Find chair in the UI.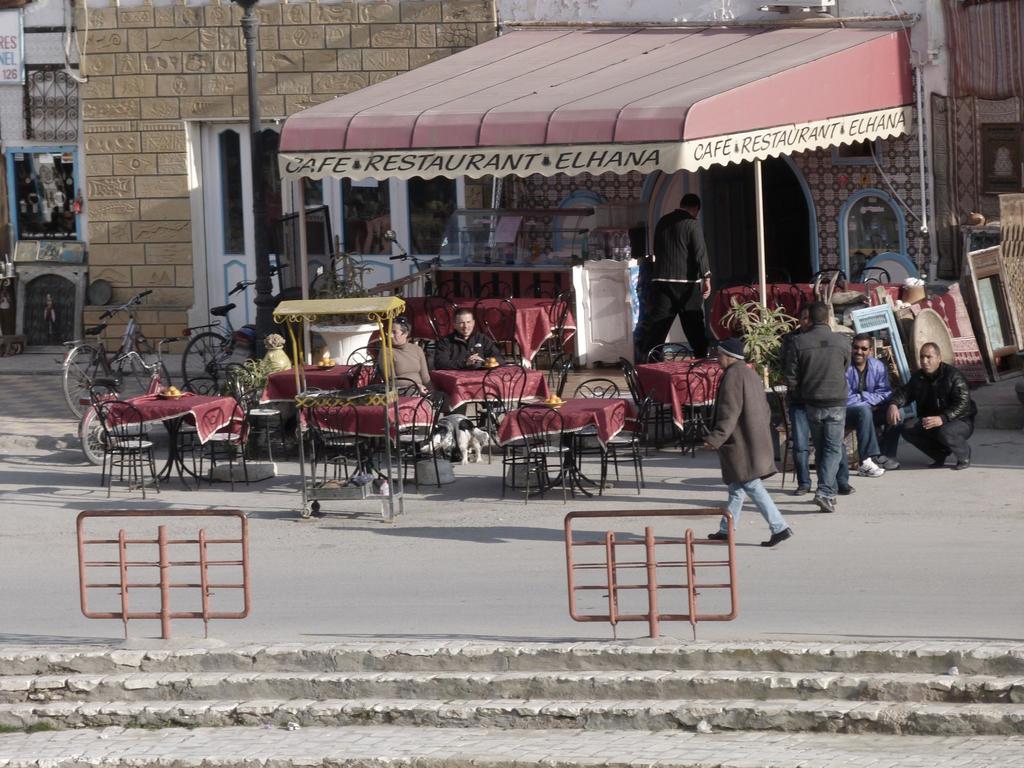
UI element at bbox=(567, 373, 620, 477).
